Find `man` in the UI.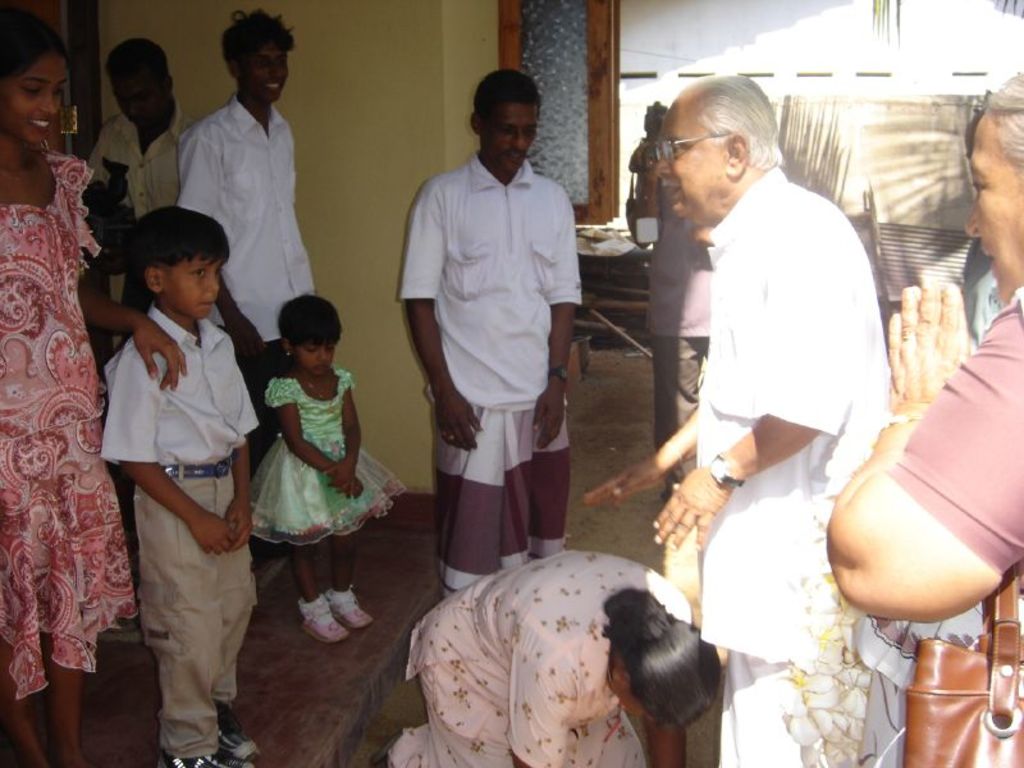
UI element at 174, 1, 317, 481.
